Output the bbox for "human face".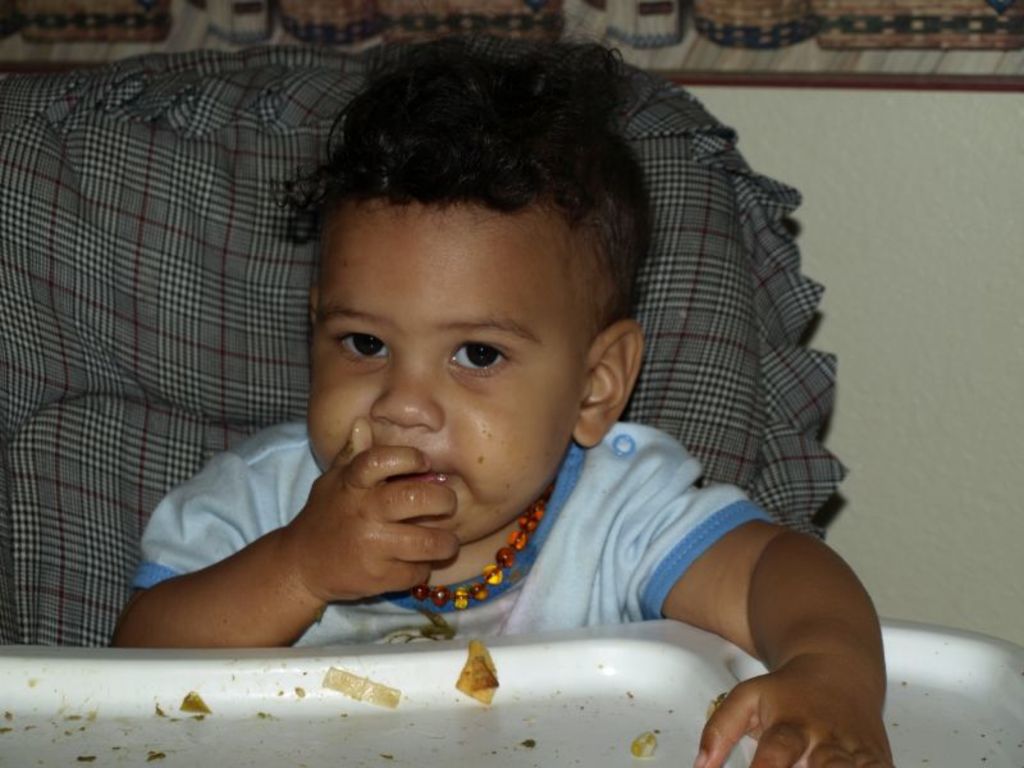
[300,193,590,543].
